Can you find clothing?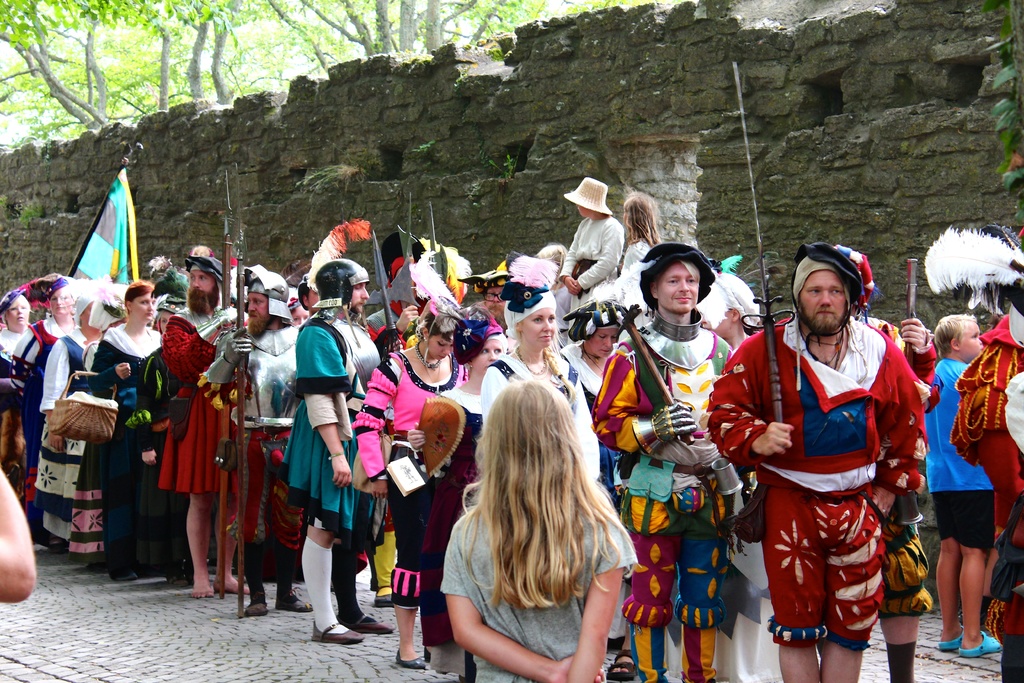
Yes, bounding box: x1=588, y1=312, x2=735, y2=682.
